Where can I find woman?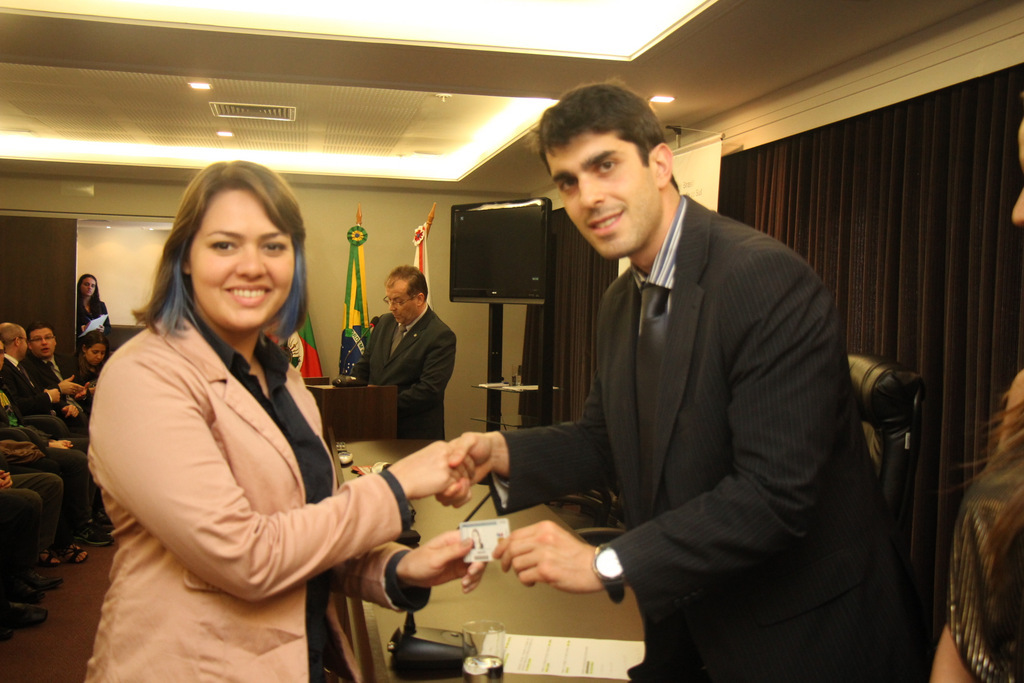
You can find it at 78,274,112,329.
